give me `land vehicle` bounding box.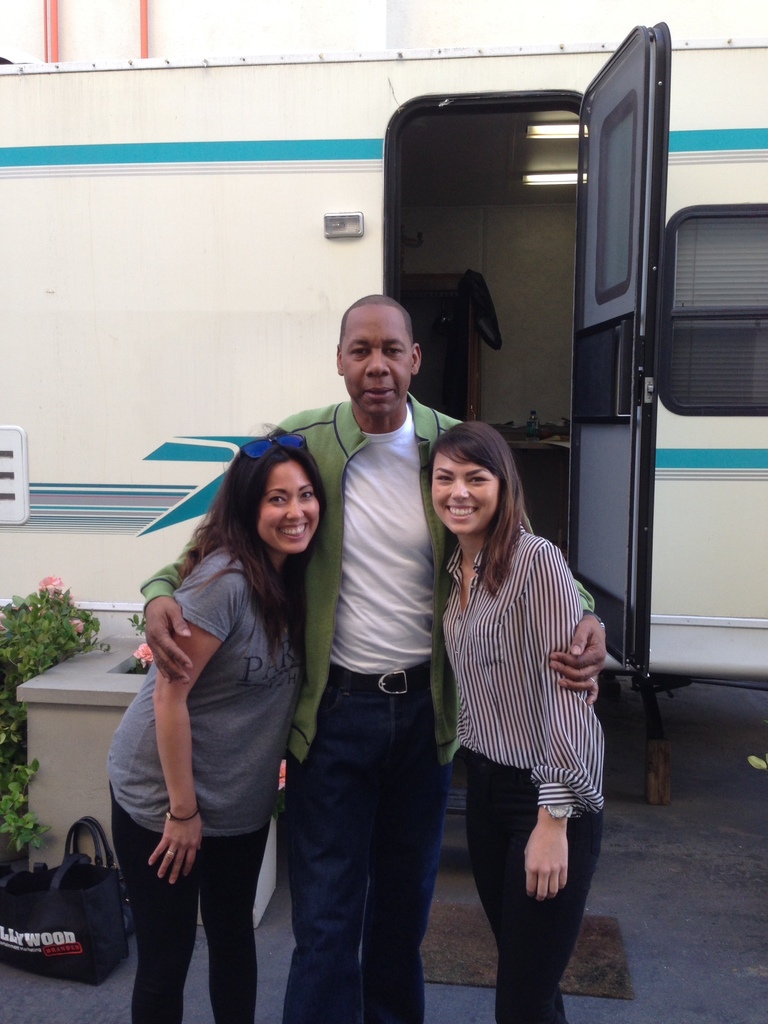
{"x1": 0, "y1": 19, "x2": 767, "y2": 804}.
